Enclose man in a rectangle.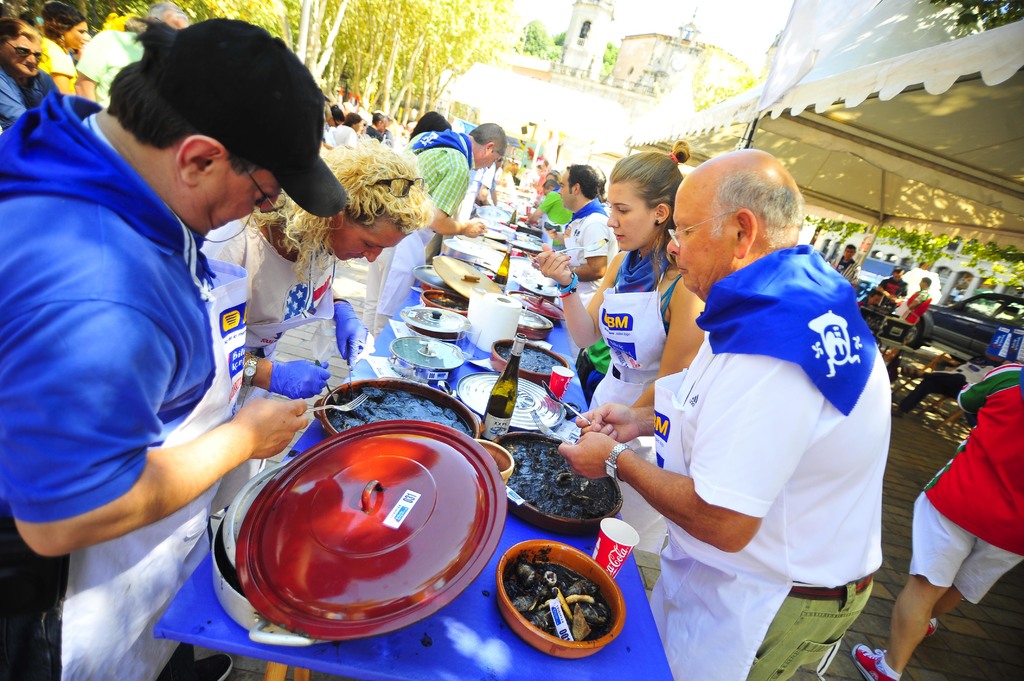
detection(611, 135, 902, 669).
